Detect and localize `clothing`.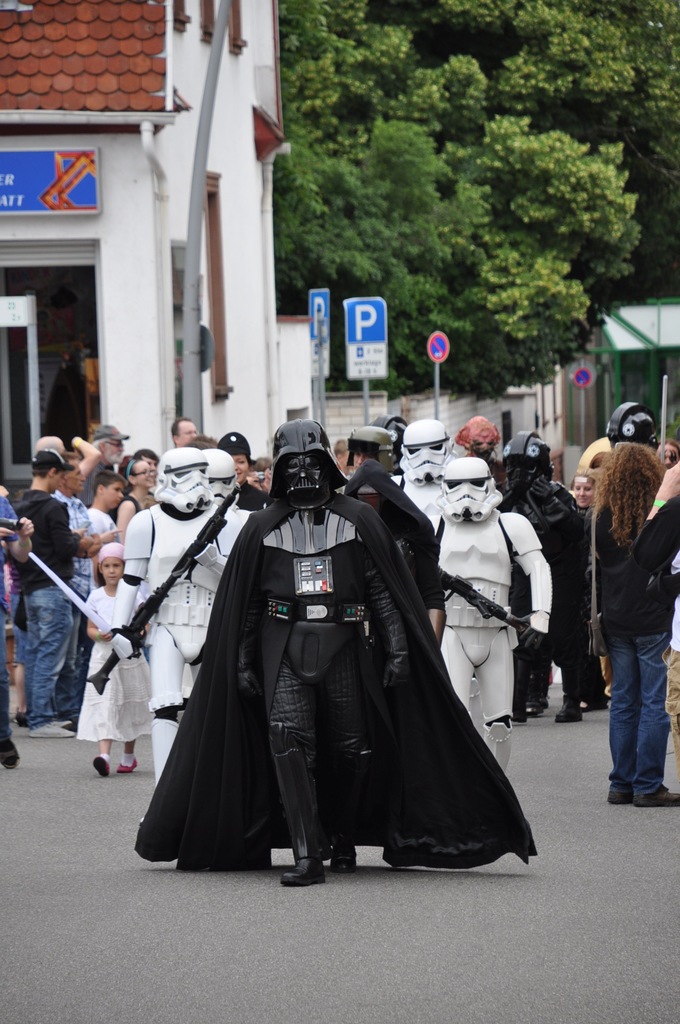
Localized at 79 463 107 496.
